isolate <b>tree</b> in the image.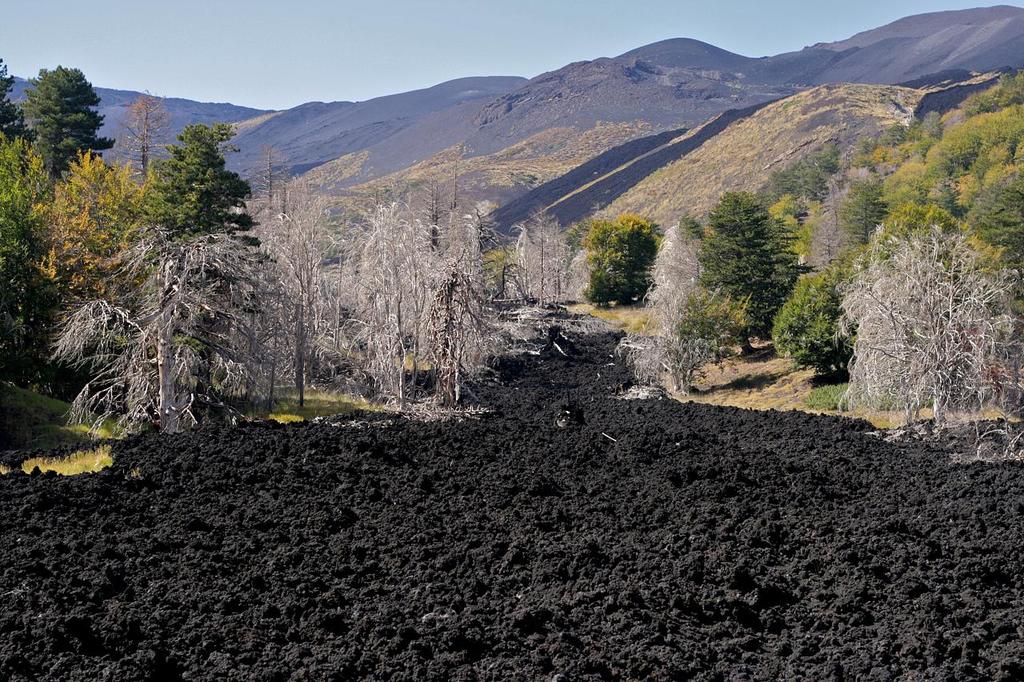
Isolated region: (left=150, top=112, right=250, bottom=225).
